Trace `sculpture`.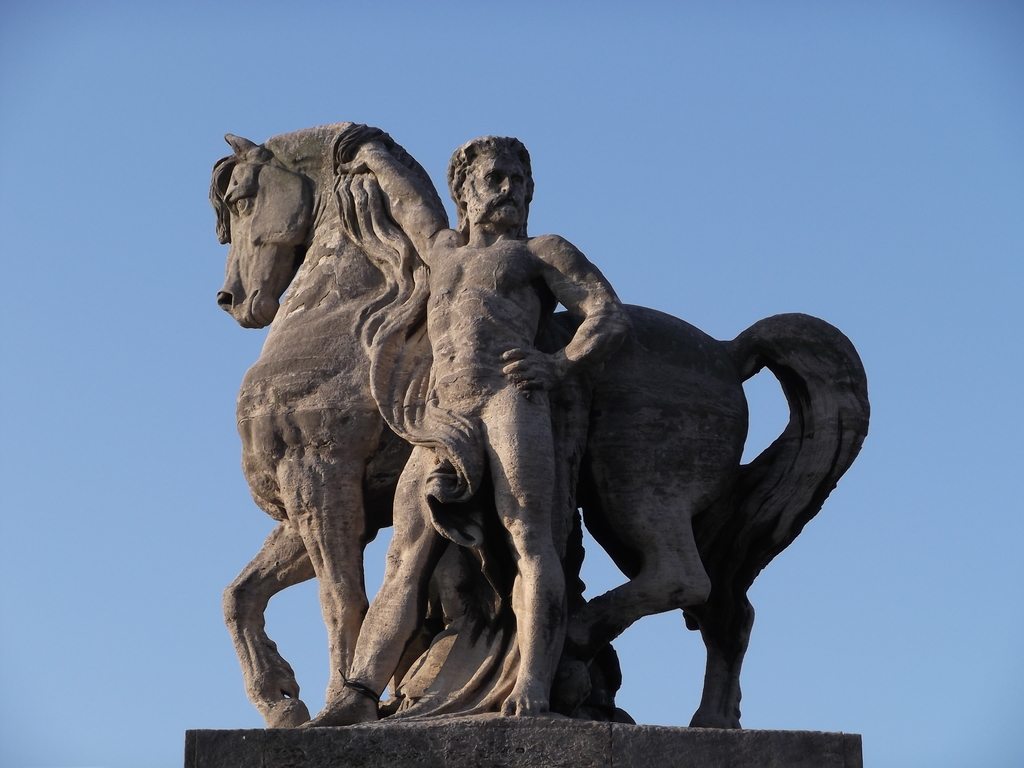
Traced to {"left": 301, "top": 127, "right": 639, "bottom": 730}.
